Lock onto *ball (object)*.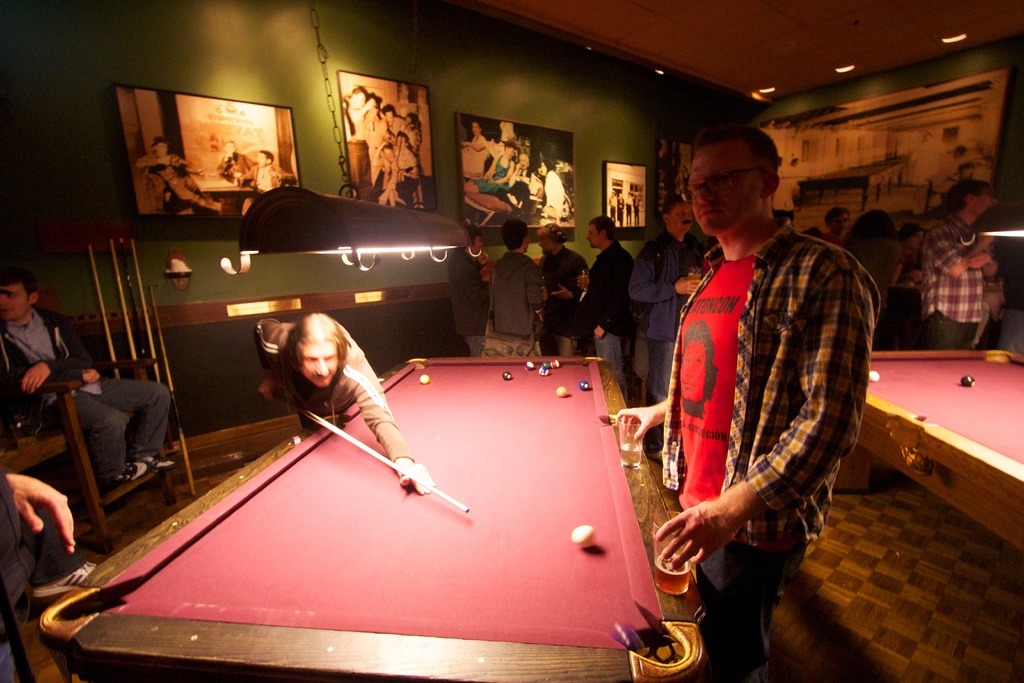
Locked: {"left": 582, "top": 381, "right": 591, "bottom": 390}.
